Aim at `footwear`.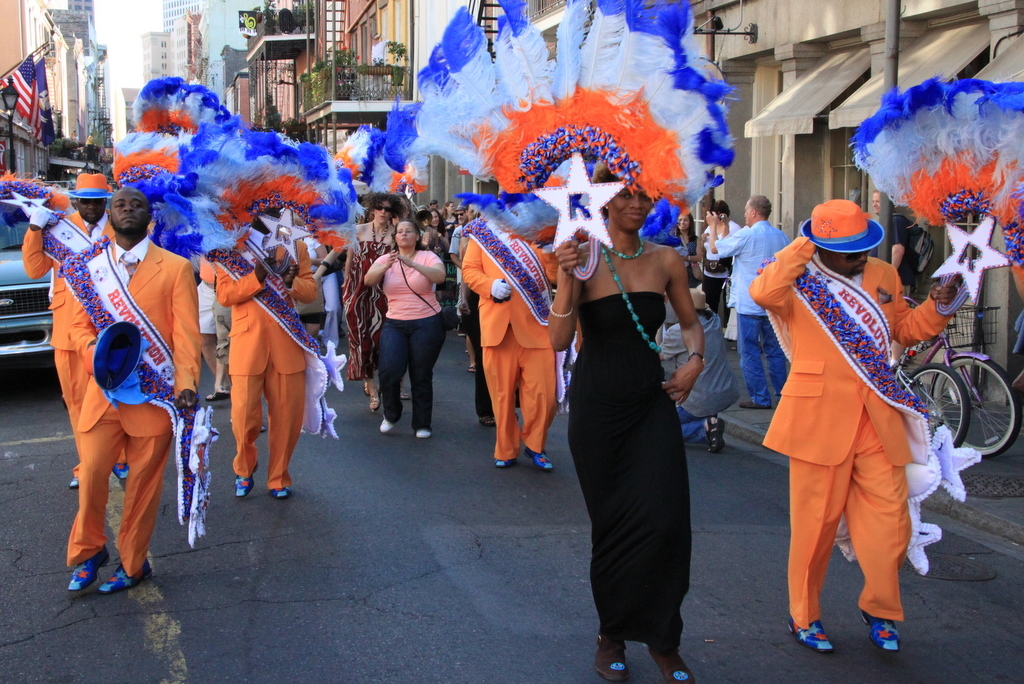
Aimed at <box>741,396,770,411</box>.
